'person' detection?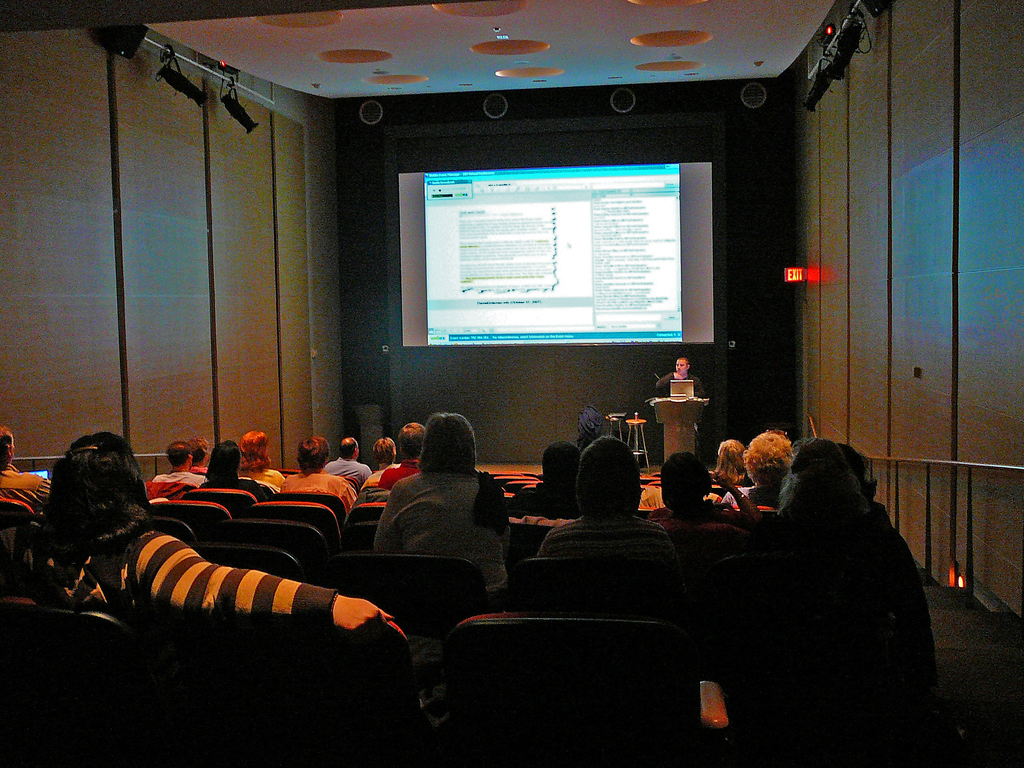
pyautogui.locateOnScreen(228, 432, 285, 492)
